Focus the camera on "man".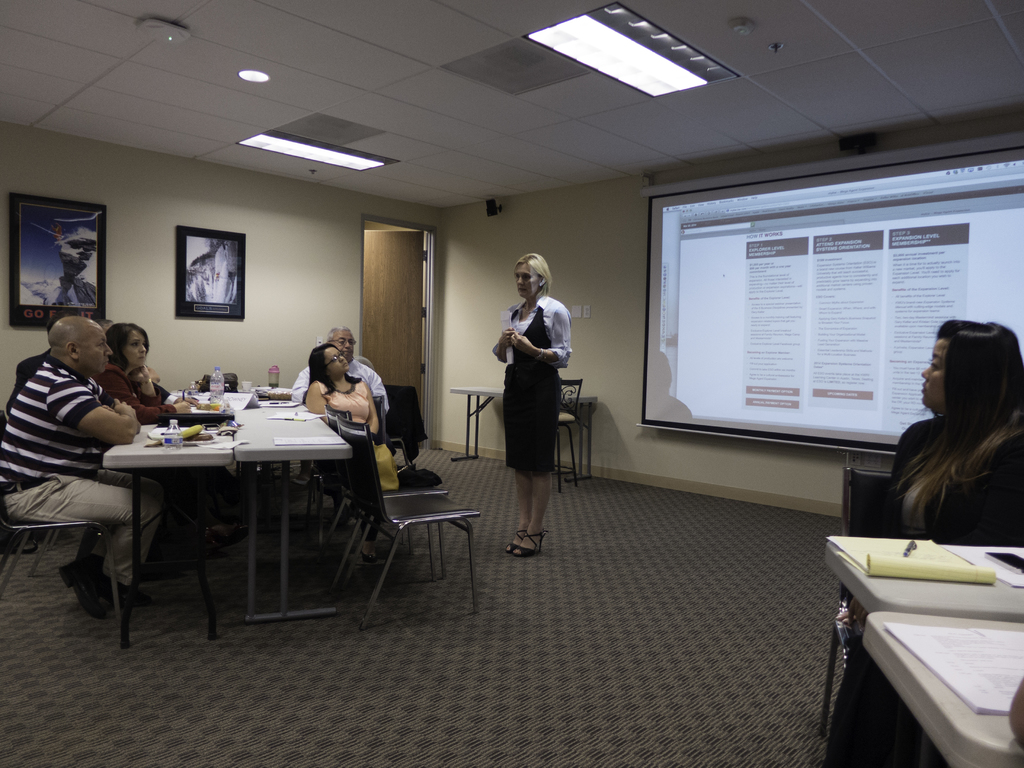
Focus region: 279,323,395,518.
